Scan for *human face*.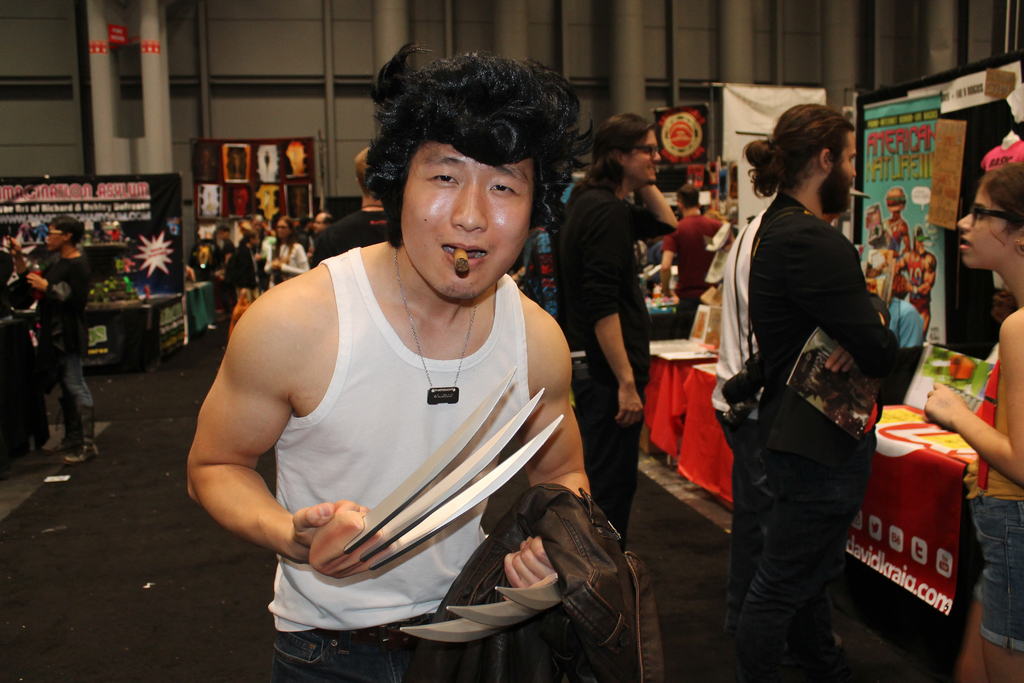
Scan result: crop(45, 220, 64, 259).
